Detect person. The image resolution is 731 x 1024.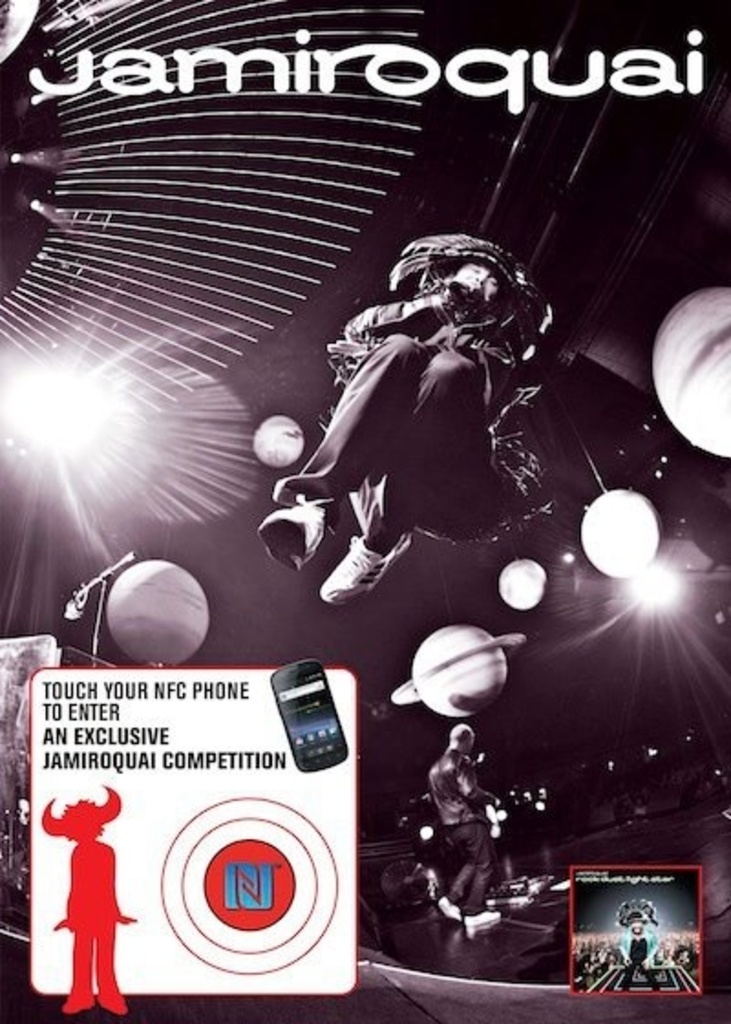
<region>258, 232, 565, 605</region>.
